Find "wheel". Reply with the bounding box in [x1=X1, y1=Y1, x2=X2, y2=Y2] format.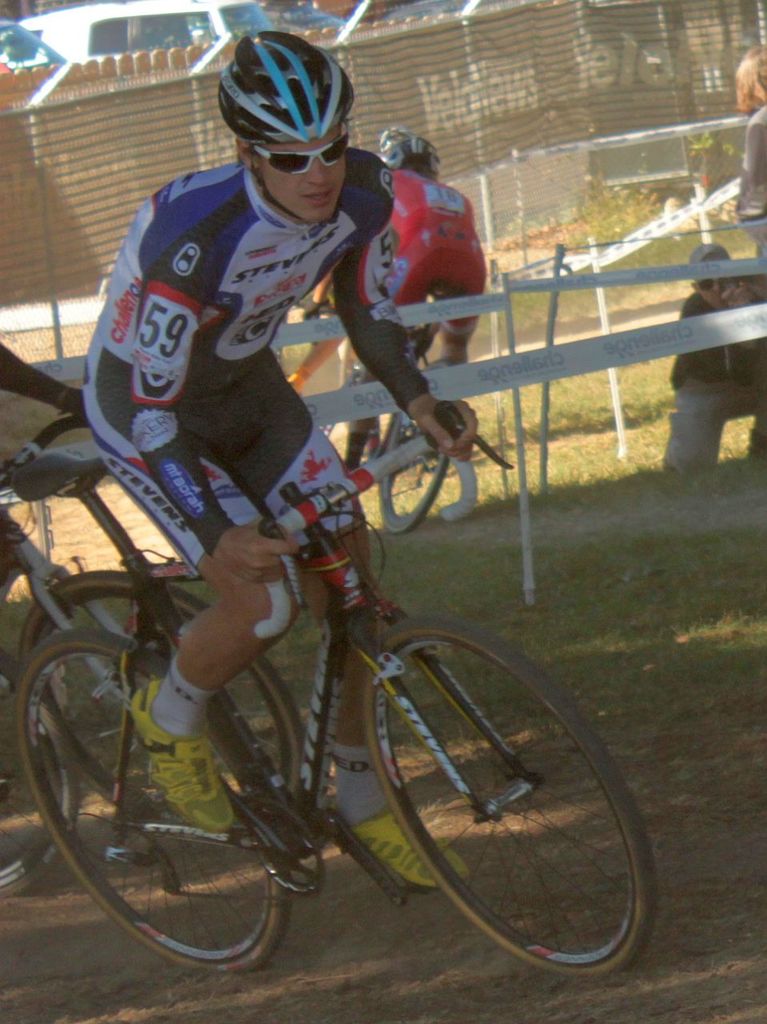
[x1=0, y1=650, x2=86, y2=900].
